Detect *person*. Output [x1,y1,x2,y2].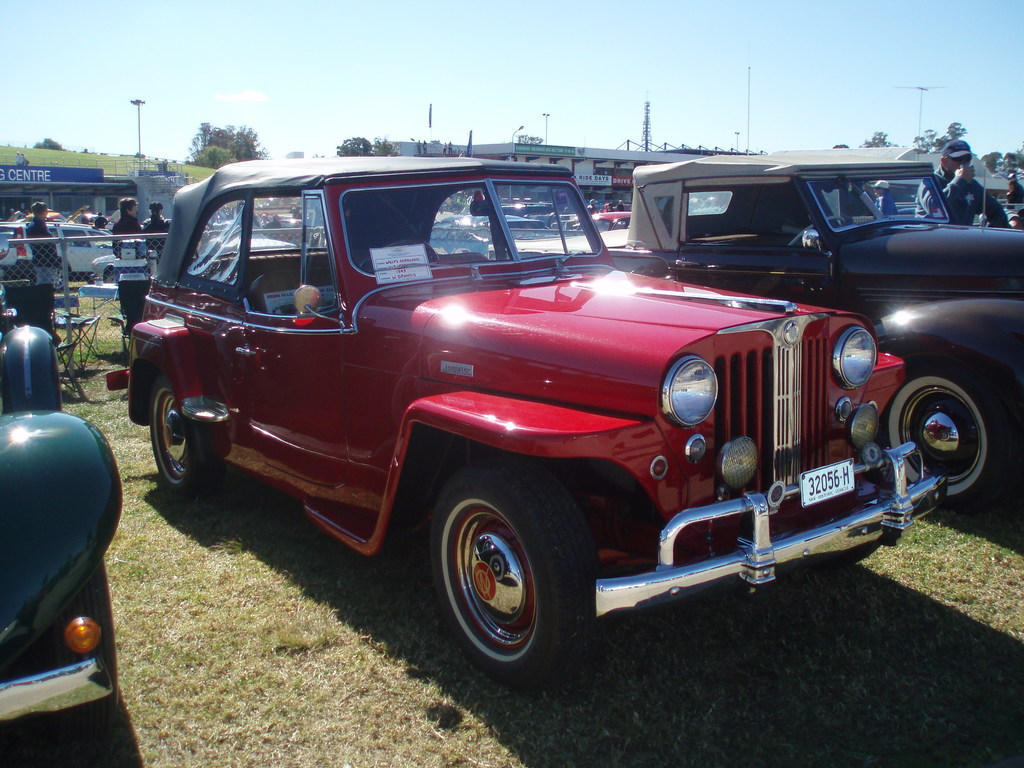
[616,199,623,212].
